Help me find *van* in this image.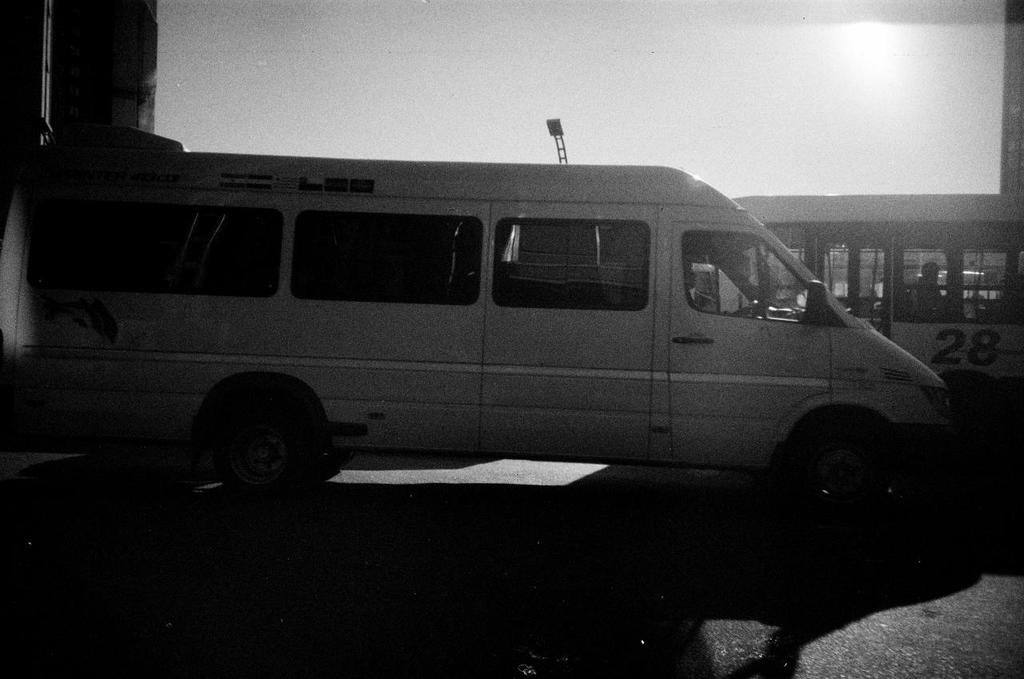
Found it: bbox(48, 153, 959, 488).
